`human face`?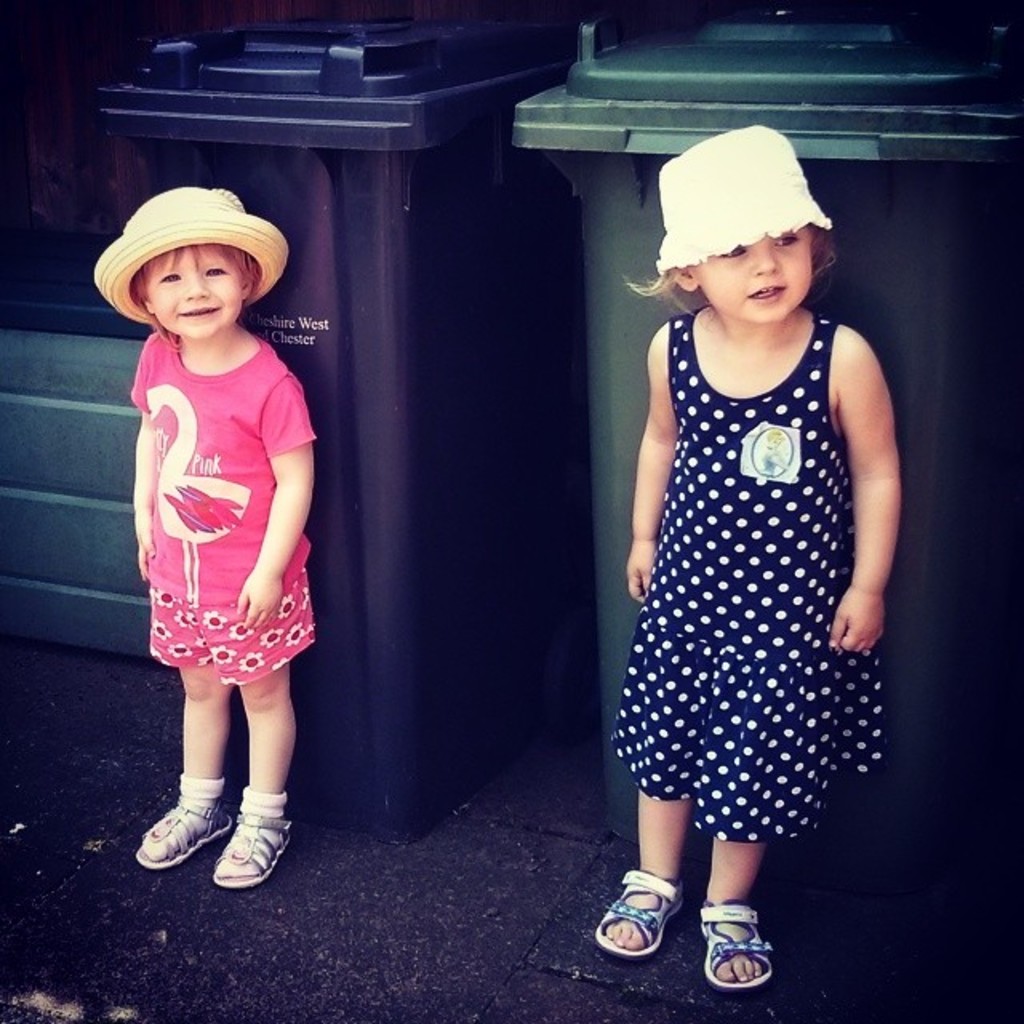
{"left": 150, "top": 253, "right": 237, "bottom": 334}
